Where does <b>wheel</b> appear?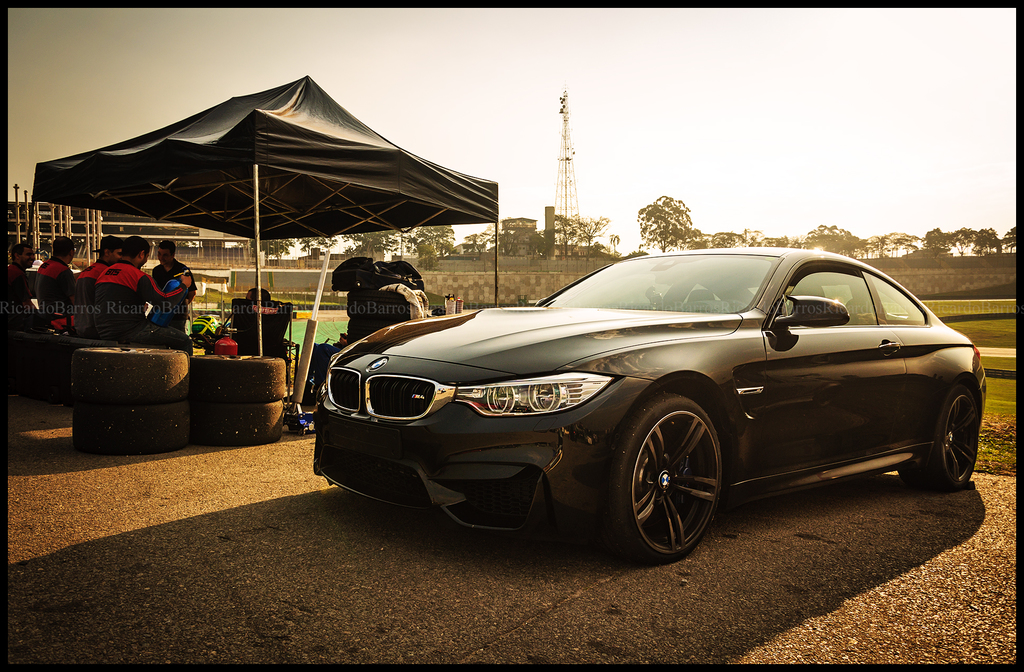
Appears at [617,396,731,560].
